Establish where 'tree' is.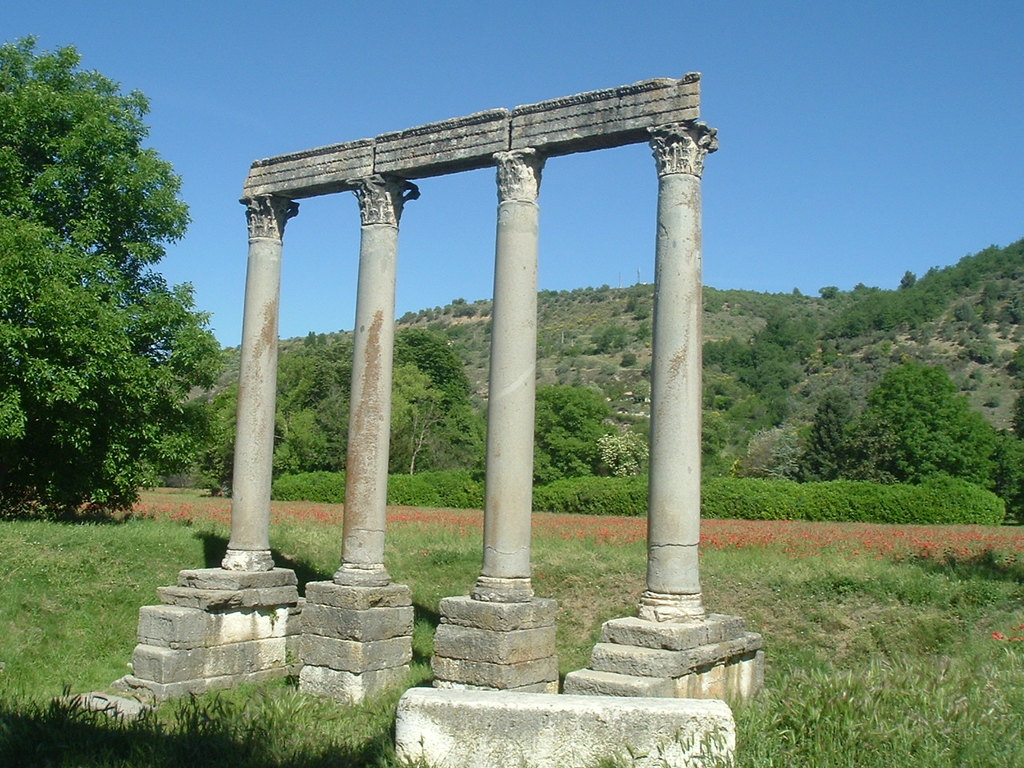
Established at (left=389, top=323, right=469, bottom=427).
